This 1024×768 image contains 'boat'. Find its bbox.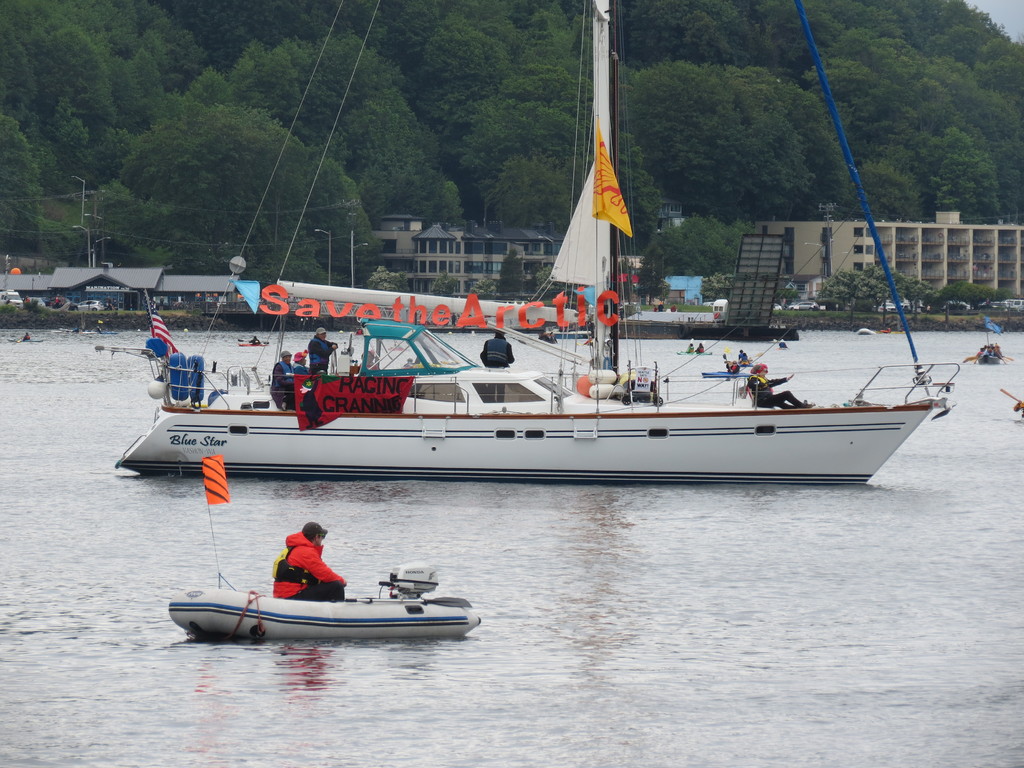
540 339 557 346.
